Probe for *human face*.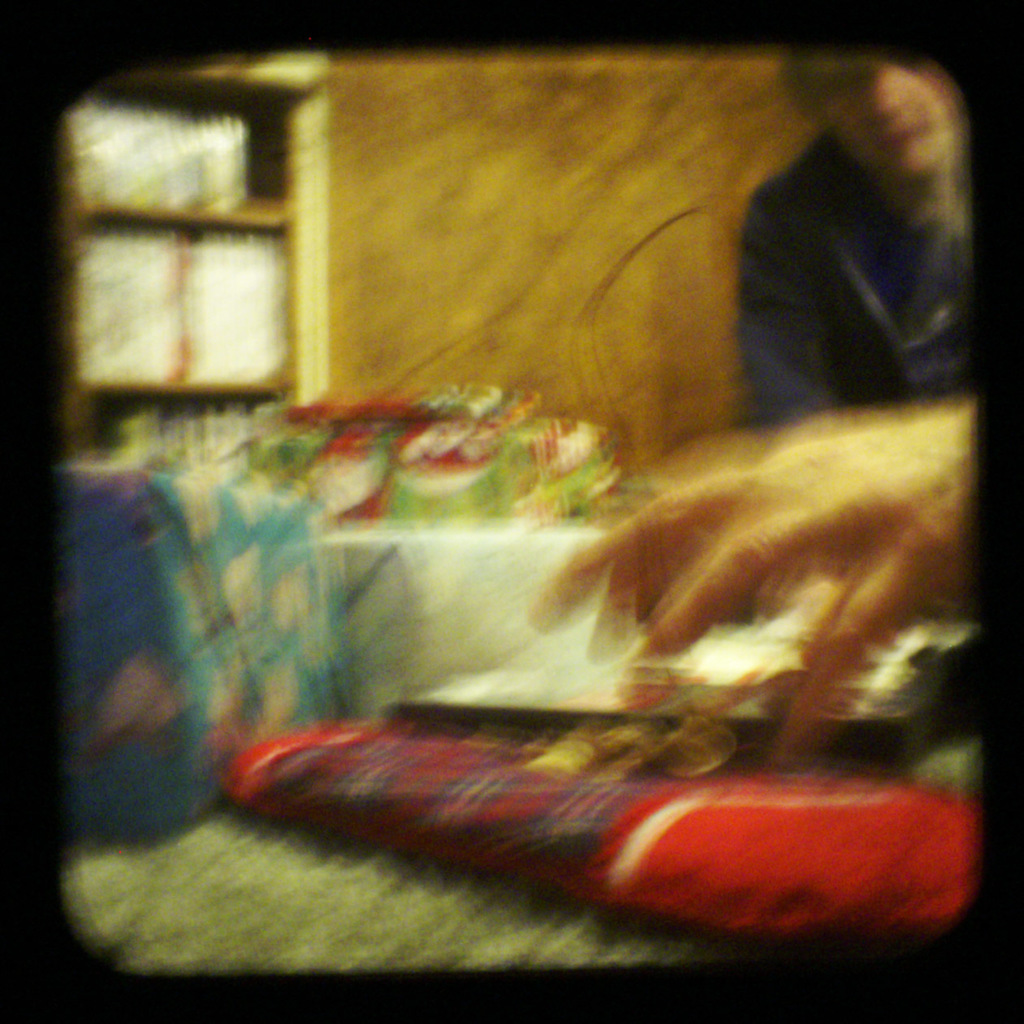
Probe result: detection(796, 49, 961, 191).
